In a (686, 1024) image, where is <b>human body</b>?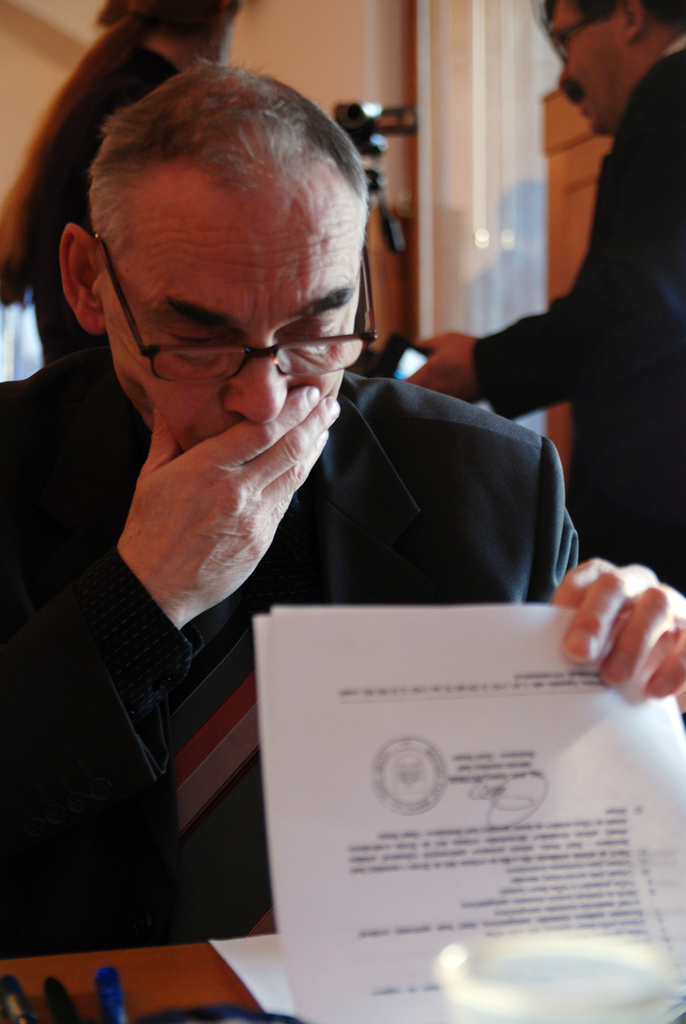
(x1=402, y1=29, x2=685, y2=600).
